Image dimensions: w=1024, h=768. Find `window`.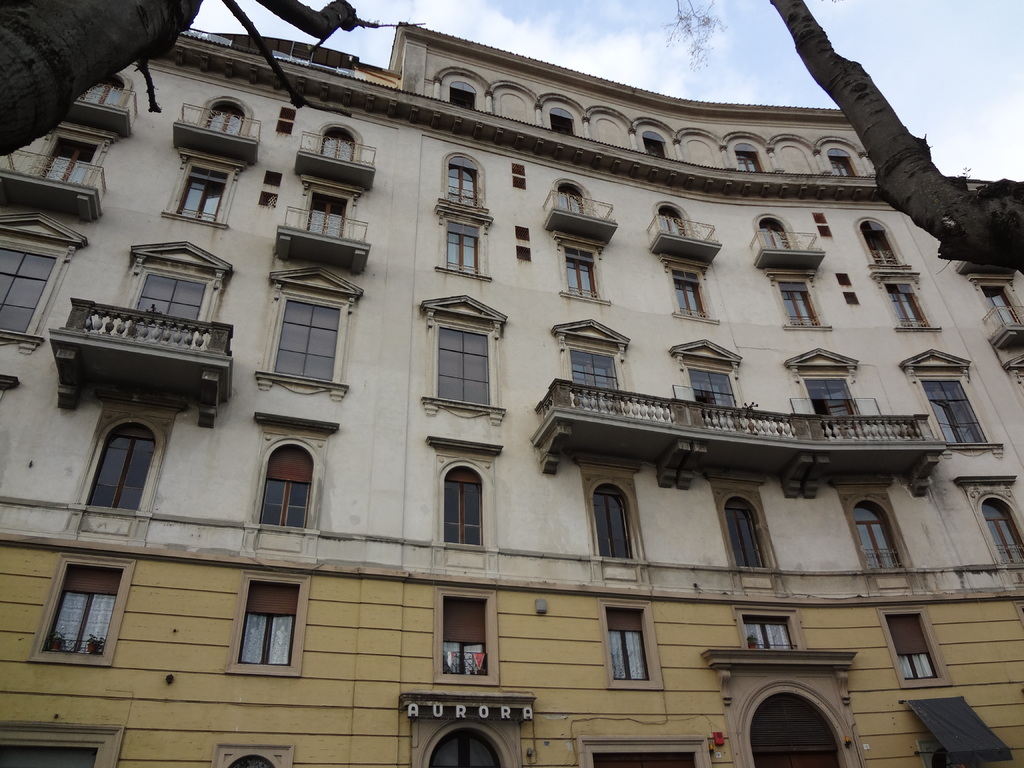
select_region(893, 342, 1007, 447).
